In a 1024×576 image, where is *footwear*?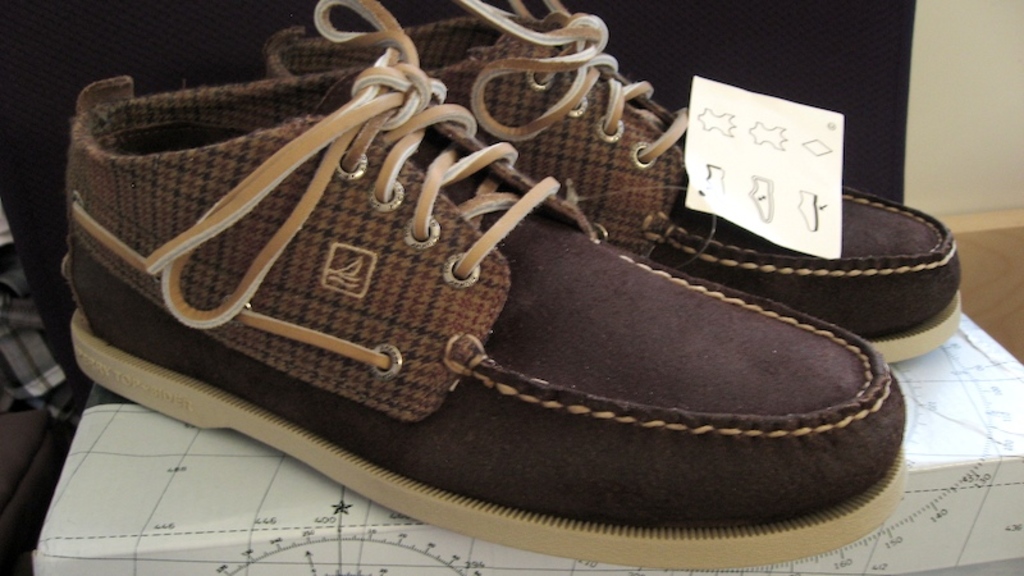
<region>61, 0, 911, 575</region>.
